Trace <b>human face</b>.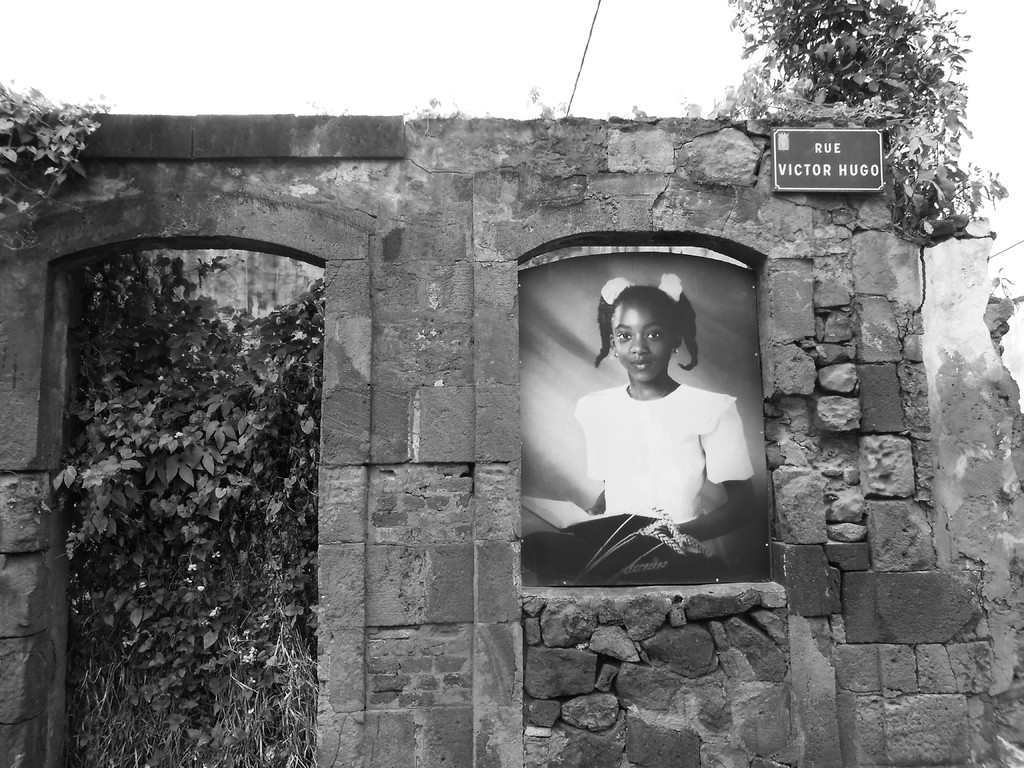
Traced to <region>610, 300, 672, 380</region>.
